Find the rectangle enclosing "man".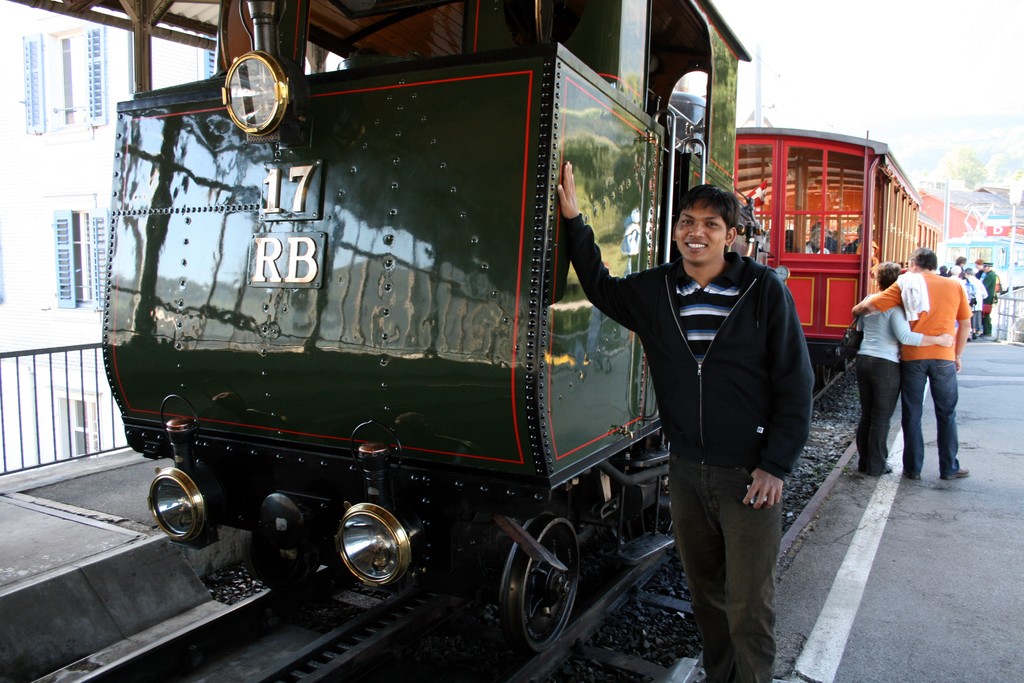
<bbox>547, 151, 818, 682</bbox>.
